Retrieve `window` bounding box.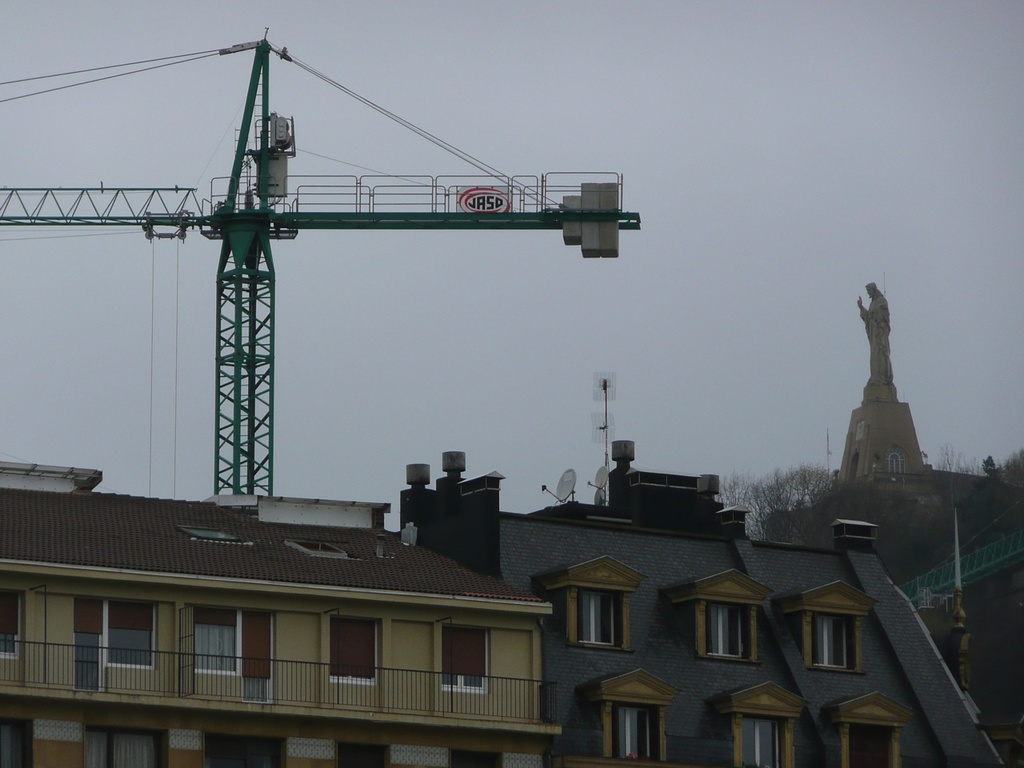
Bounding box: x1=442, y1=630, x2=492, y2=698.
